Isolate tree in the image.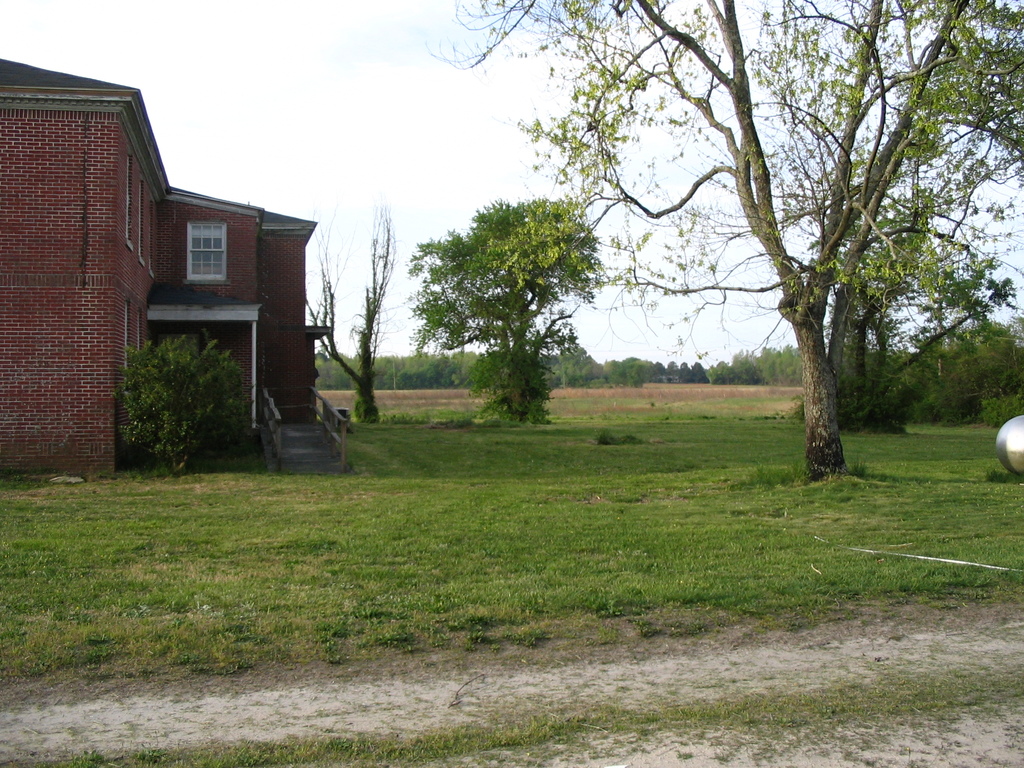
Isolated region: {"left": 390, "top": 203, "right": 614, "bottom": 431}.
